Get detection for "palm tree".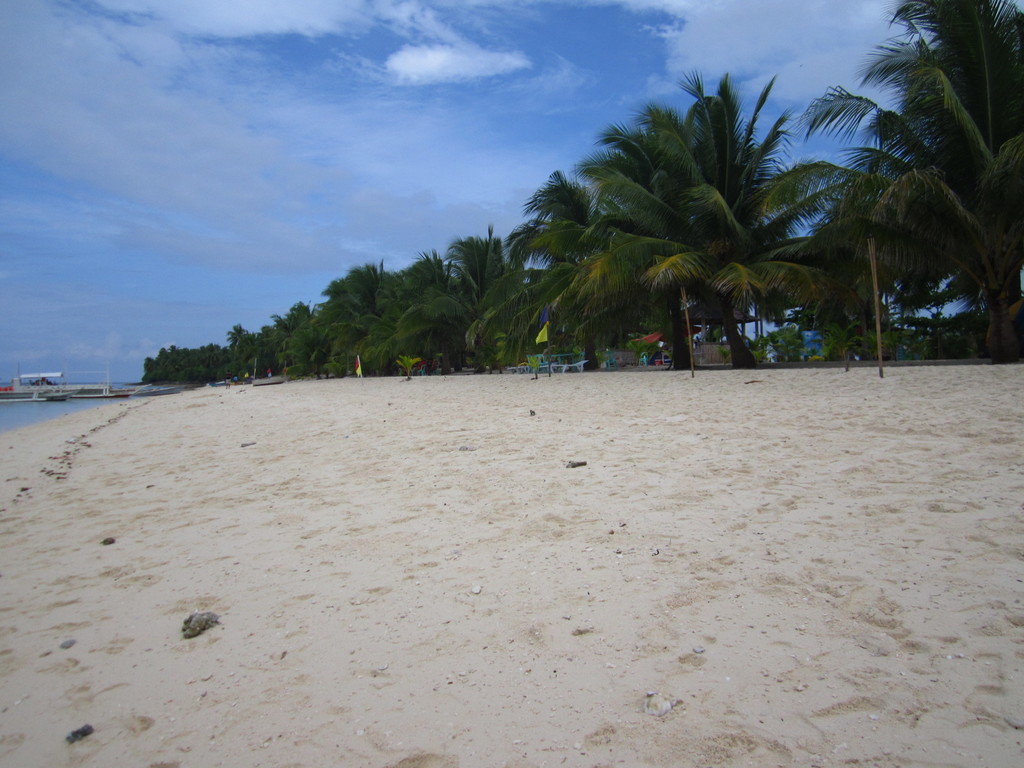
Detection: box=[878, 18, 1023, 387].
